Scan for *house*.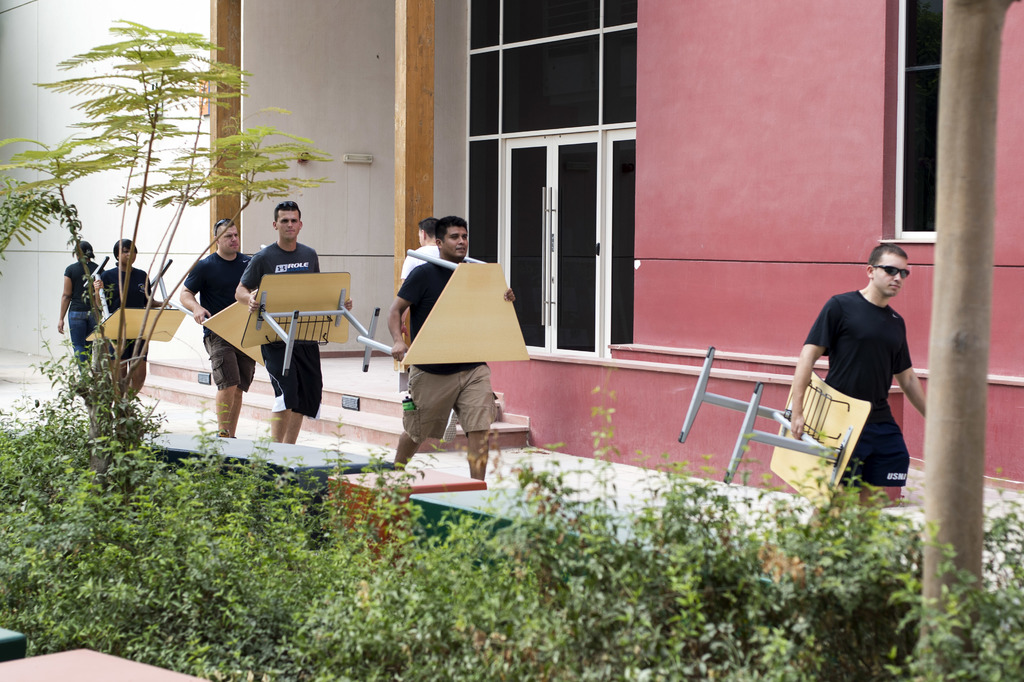
Scan result: region(0, 0, 525, 451).
